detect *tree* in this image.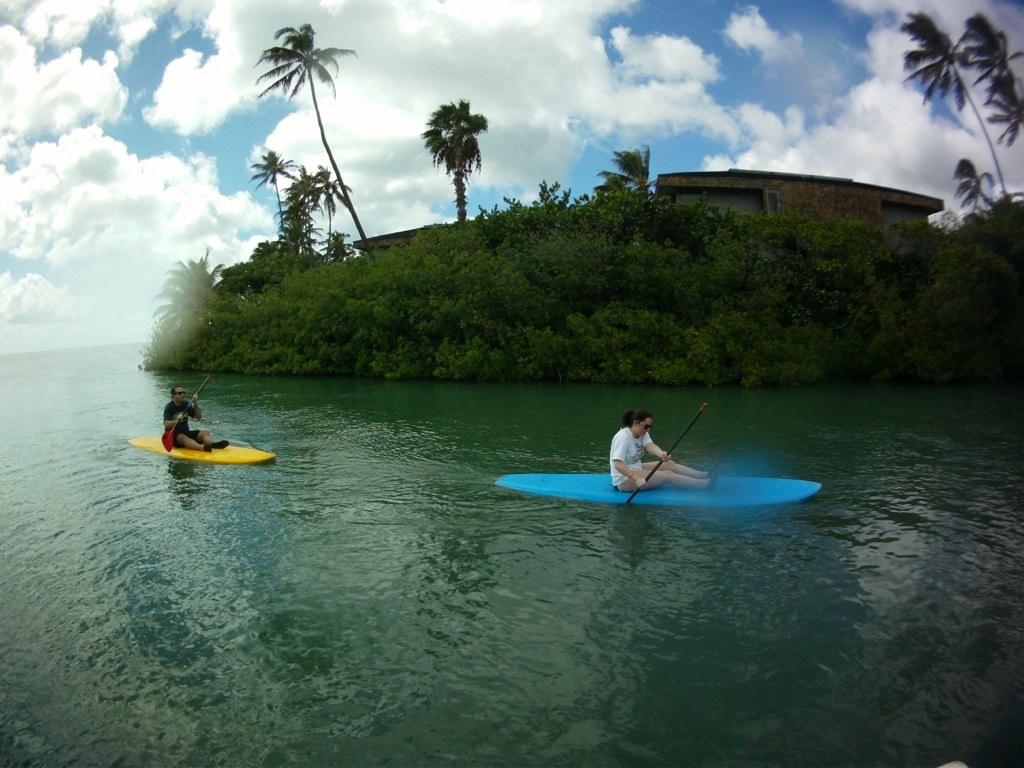
Detection: bbox(592, 141, 665, 239).
